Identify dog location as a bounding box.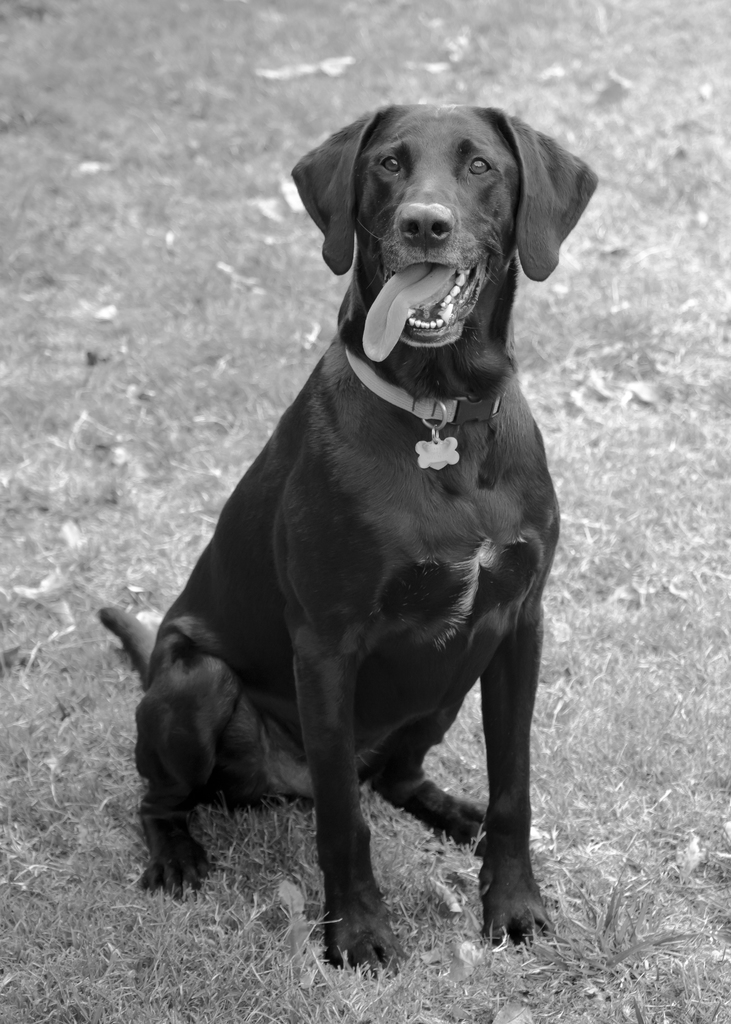
(97,99,596,986).
